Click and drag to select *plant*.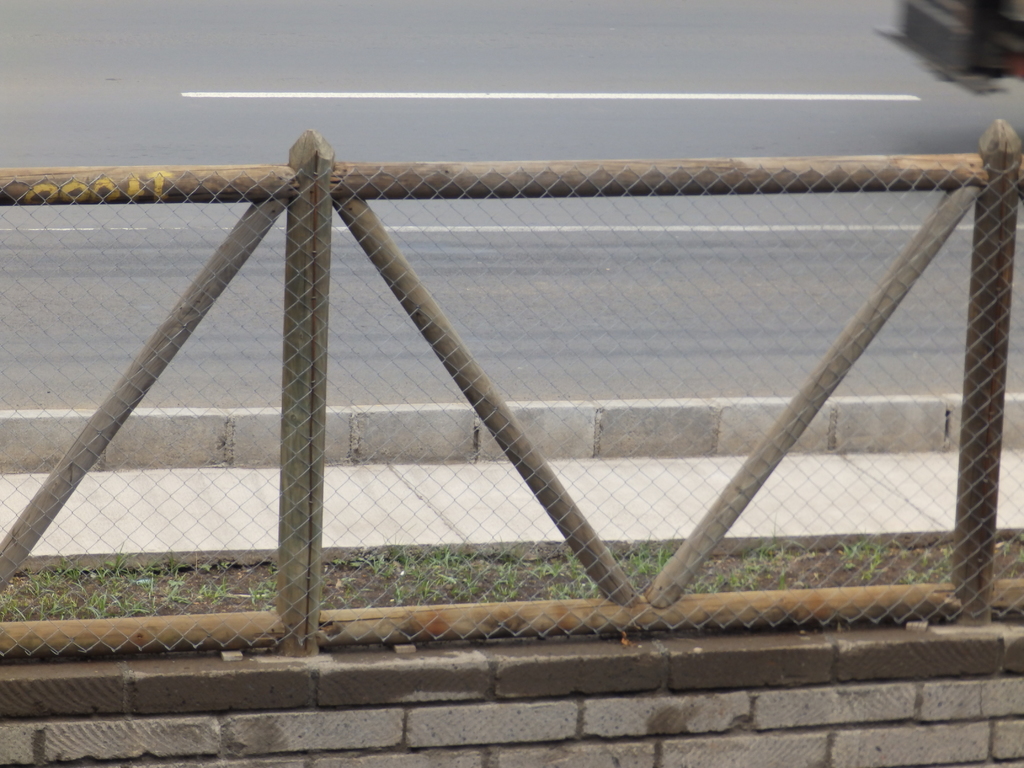
Selection: crop(1012, 545, 1023, 568).
